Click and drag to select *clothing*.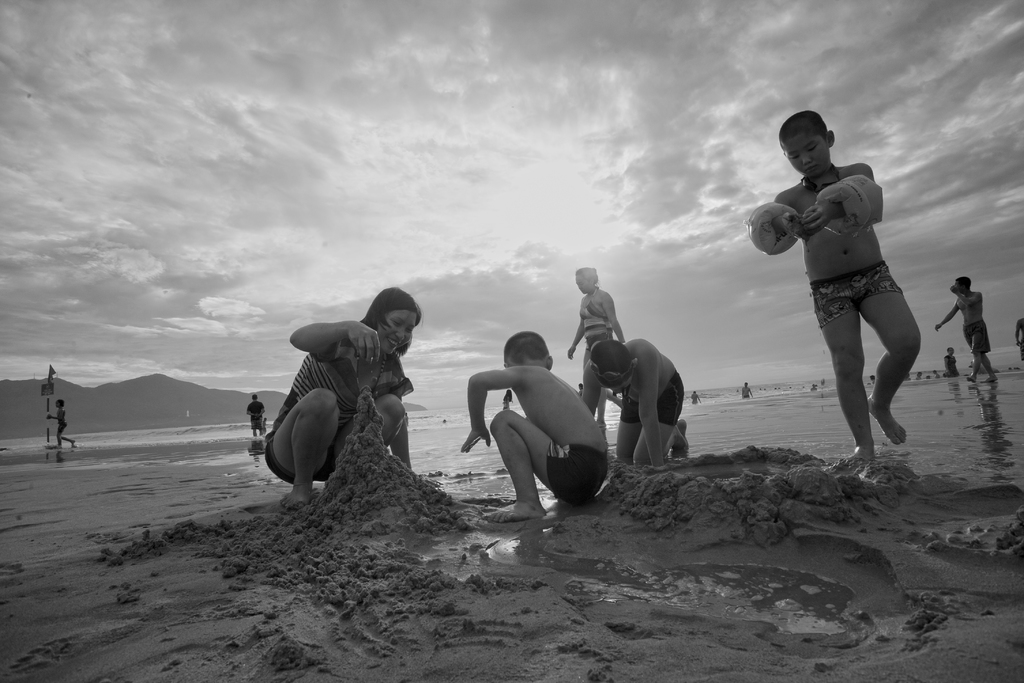
Selection: x1=961, y1=320, x2=990, y2=353.
